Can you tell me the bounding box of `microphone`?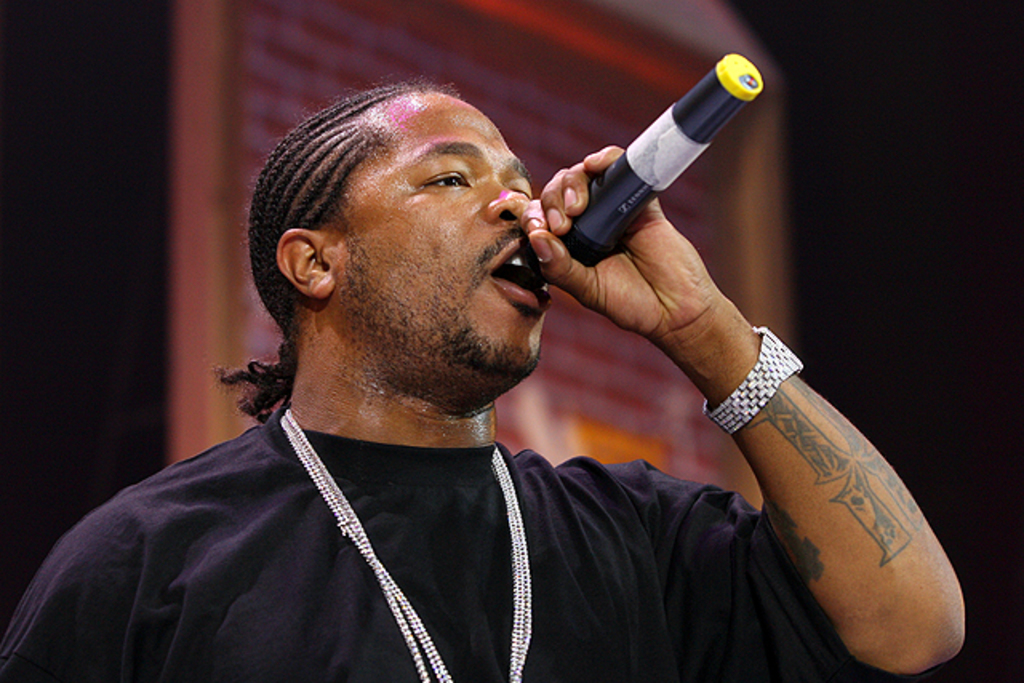
Rect(514, 53, 763, 293).
